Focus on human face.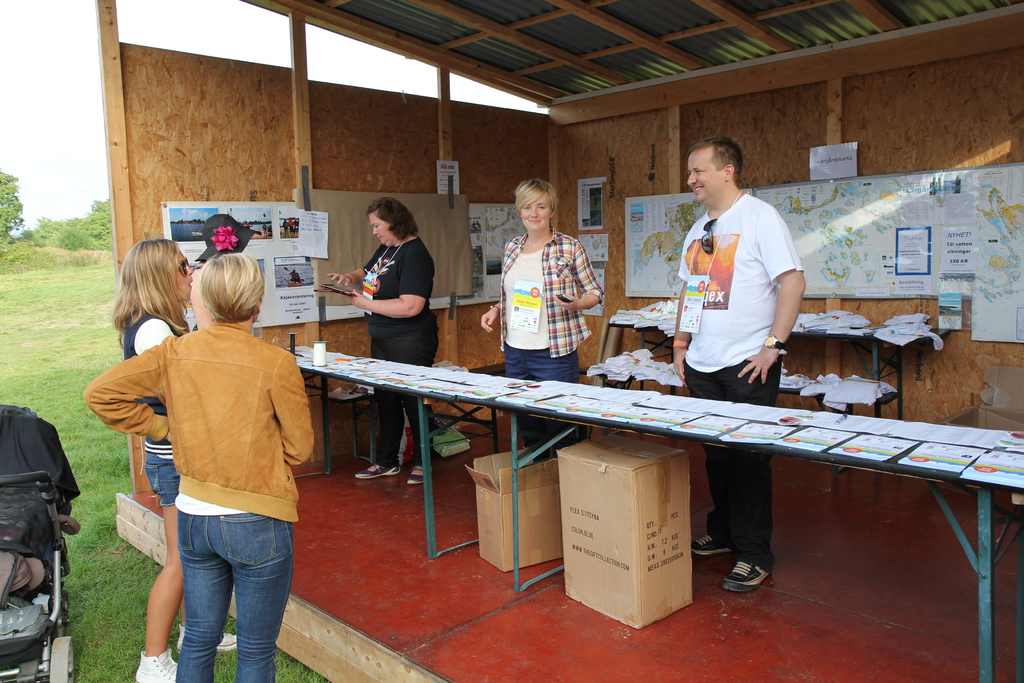
Focused at [169, 251, 191, 299].
